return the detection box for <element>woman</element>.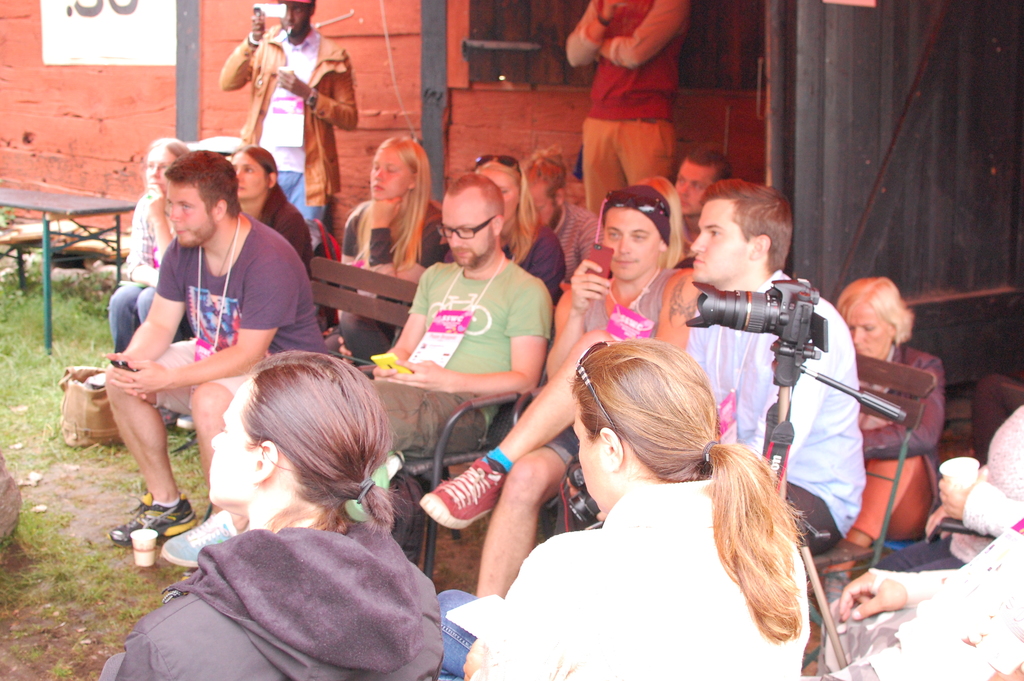
BBox(100, 350, 440, 680).
